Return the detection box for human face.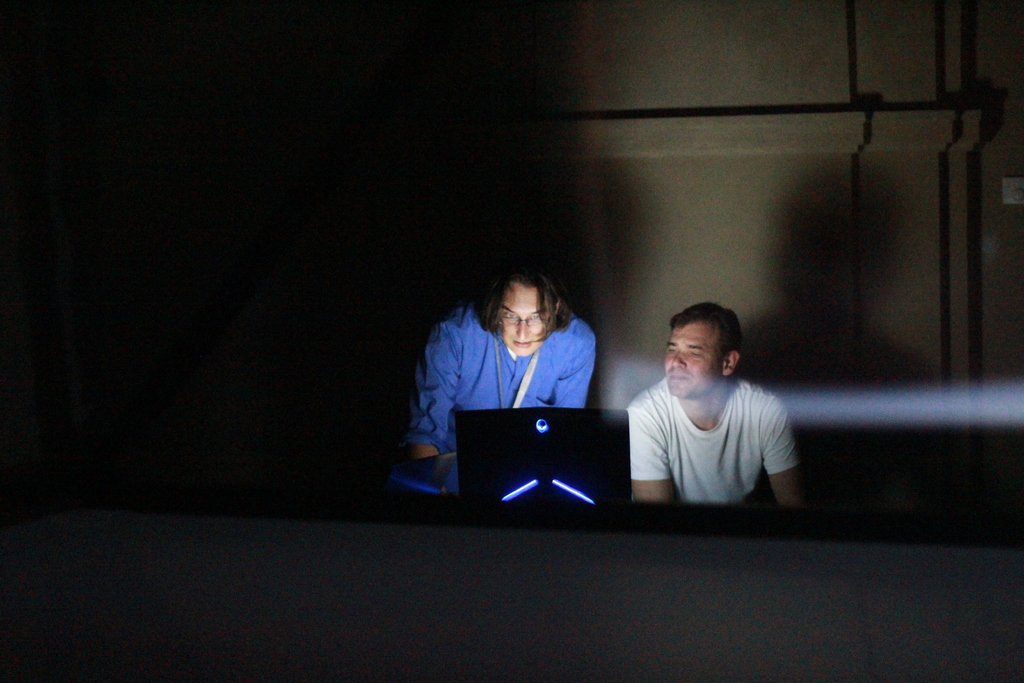
l=499, t=287, r=551, b=358.
